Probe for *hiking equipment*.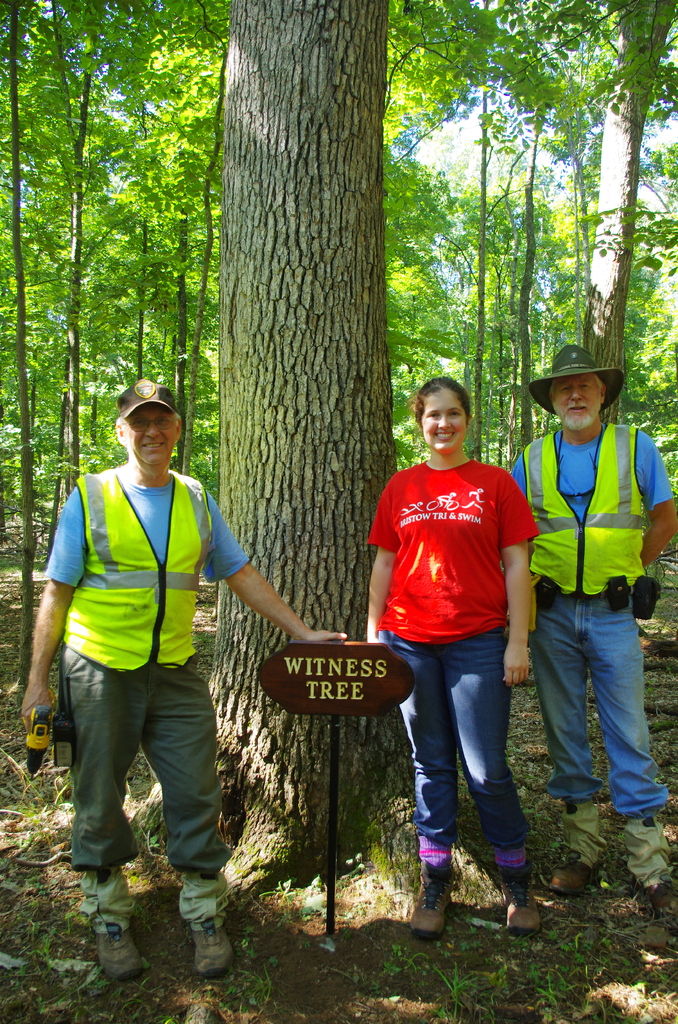
Probe result: 56, 865, 164, 983.
